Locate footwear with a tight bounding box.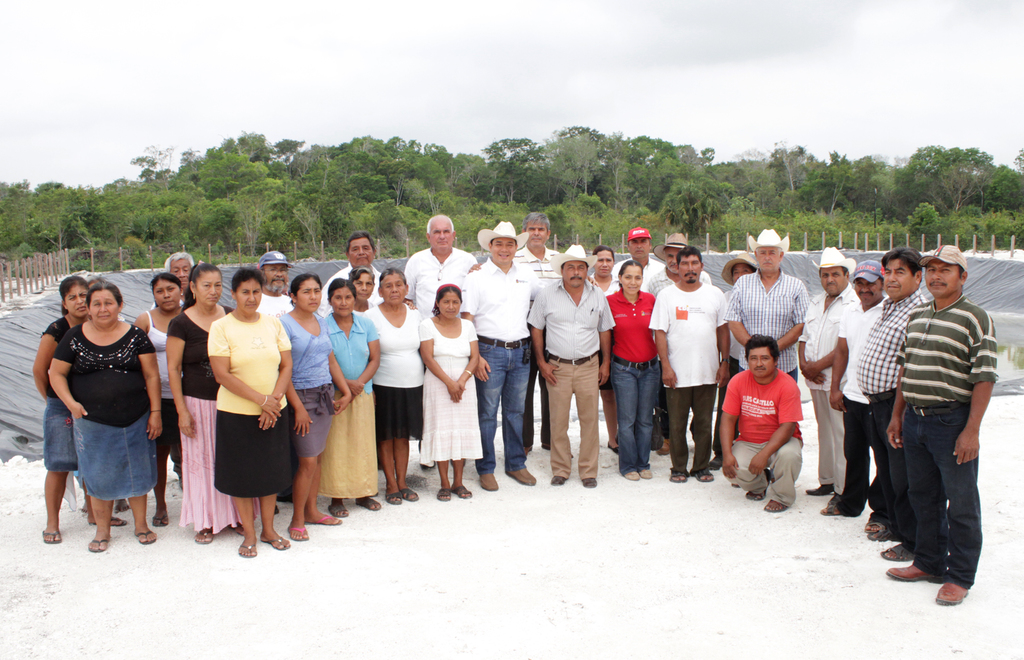
bbox=(929, 581, 968, 608).
